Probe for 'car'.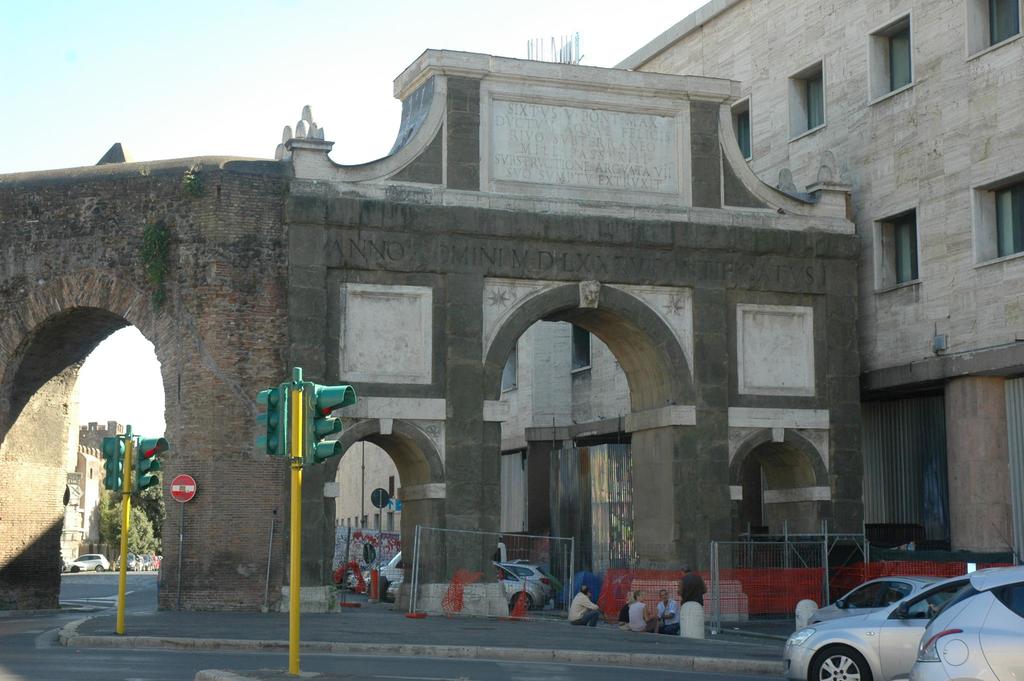
Probe result: BBox(782, 569, 1003, 680).
